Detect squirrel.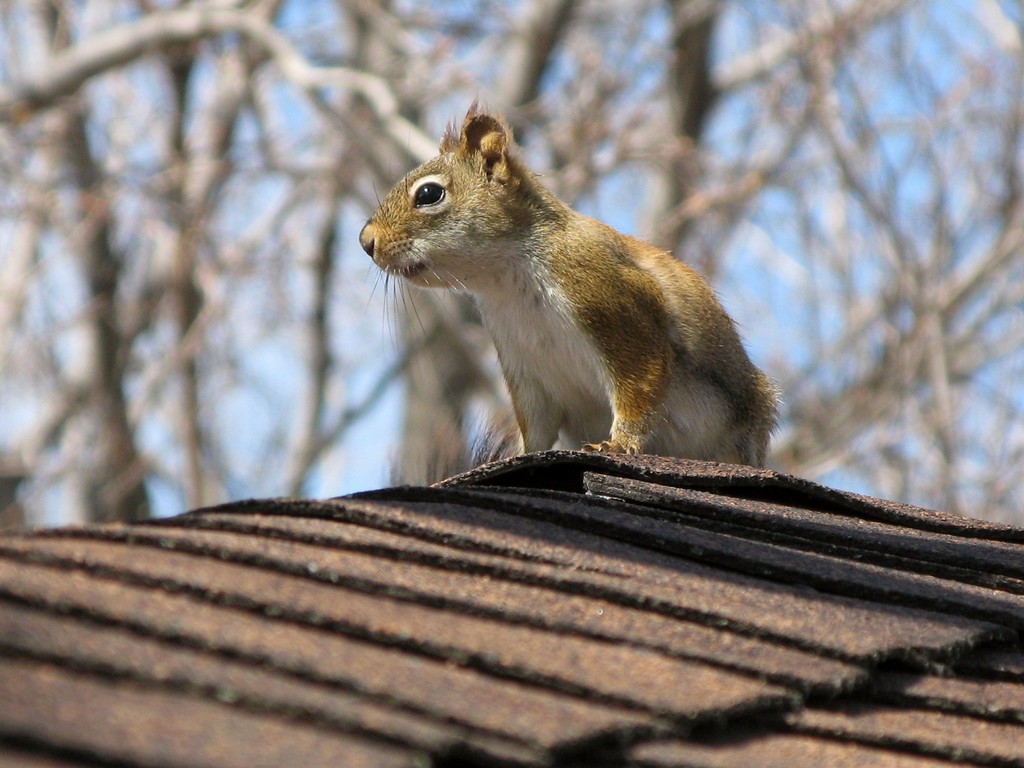
Detected at 350, 97, 791, 491.
